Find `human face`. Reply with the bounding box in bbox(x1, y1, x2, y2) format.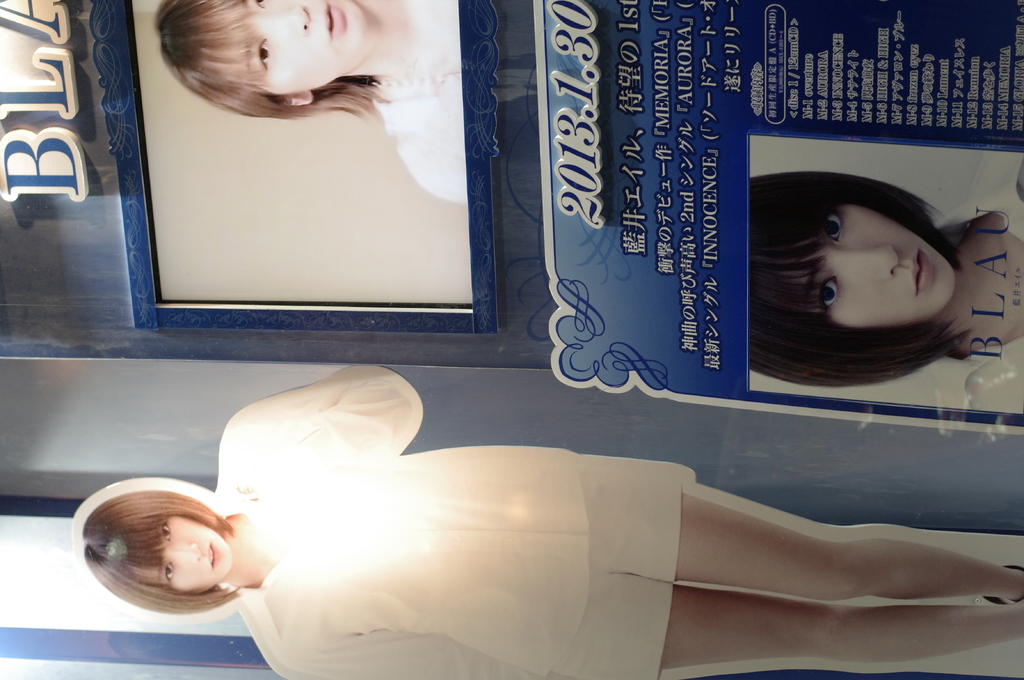
bbox(227, 0, 371, 90).
